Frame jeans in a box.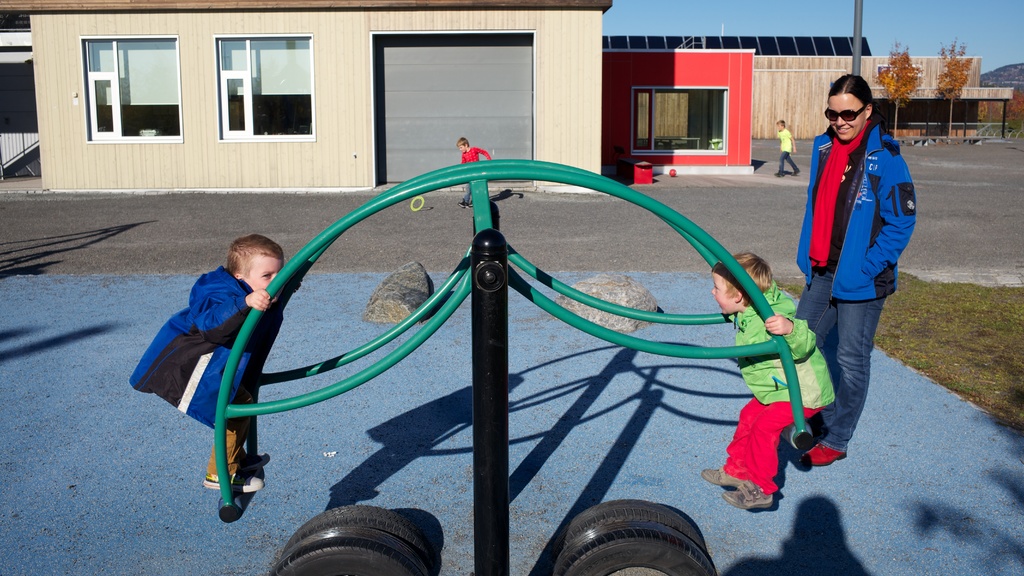
{"x1": 781, "y1": 145, "x2": 802, "y2": 175}.
